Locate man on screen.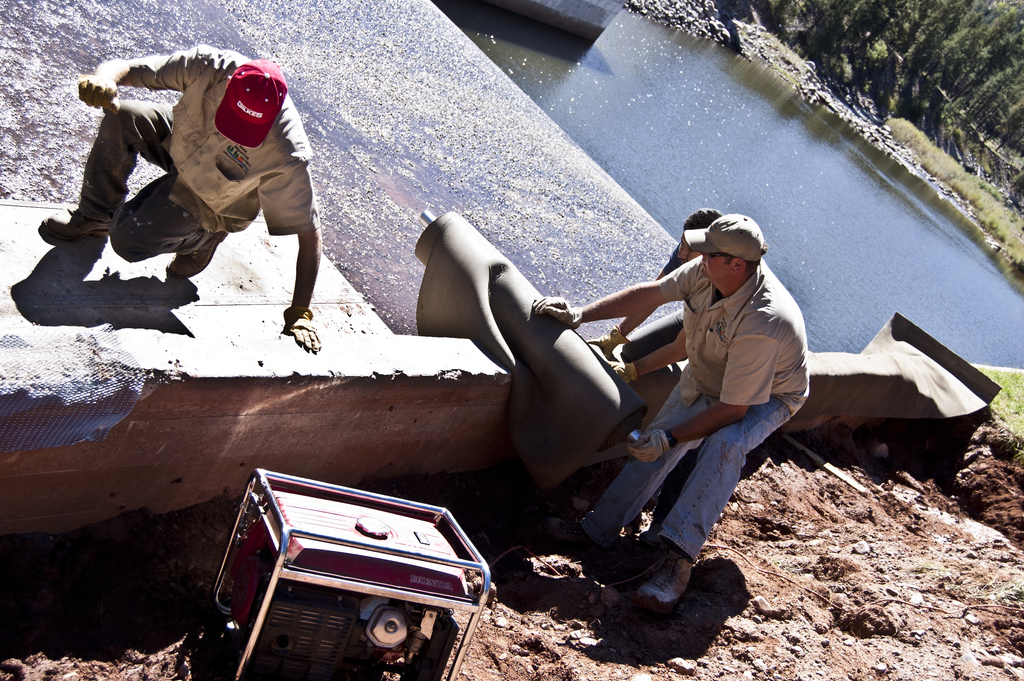
On screen at Rect(38, 40, 320, 356).
